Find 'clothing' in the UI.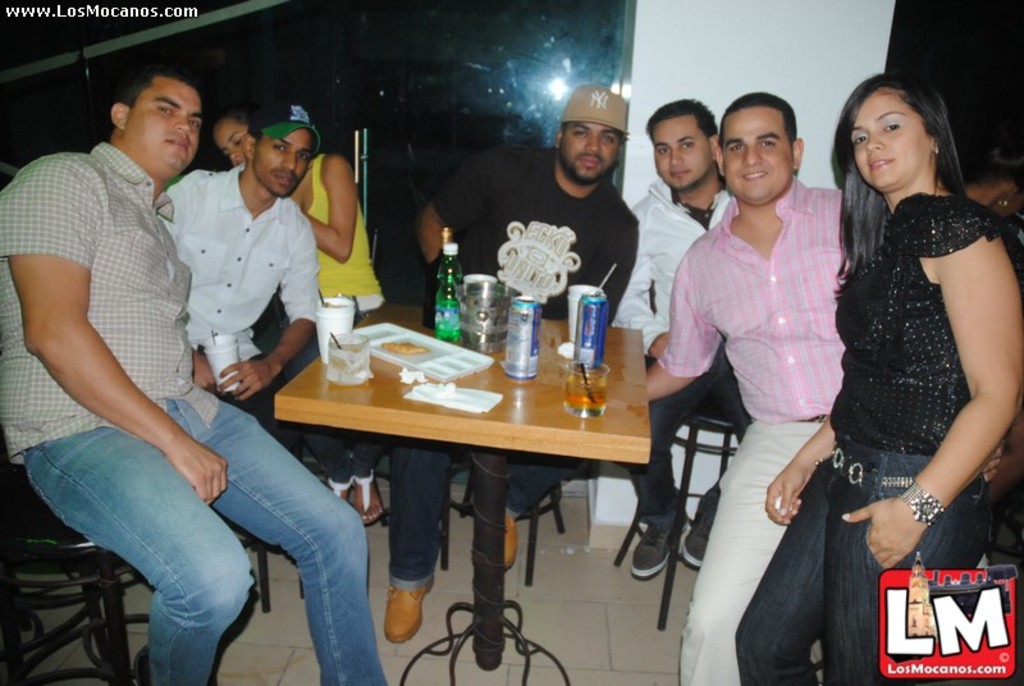
UI element at region(0, 138, 384, 685).
